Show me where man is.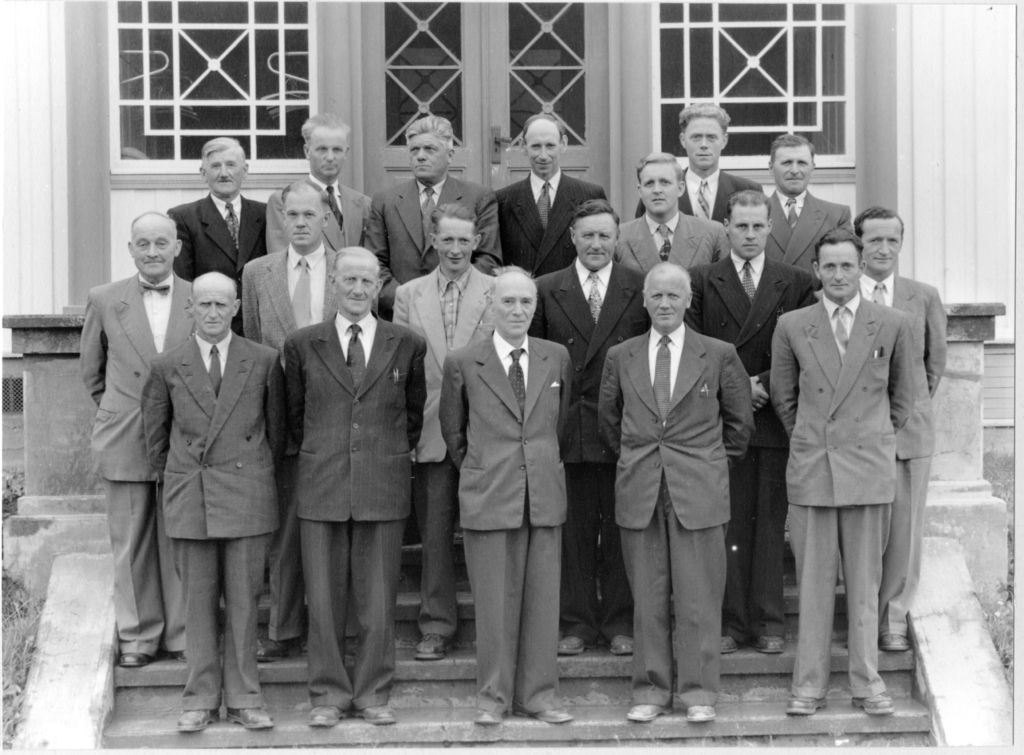
man is at [698, 199, 819, 663].
